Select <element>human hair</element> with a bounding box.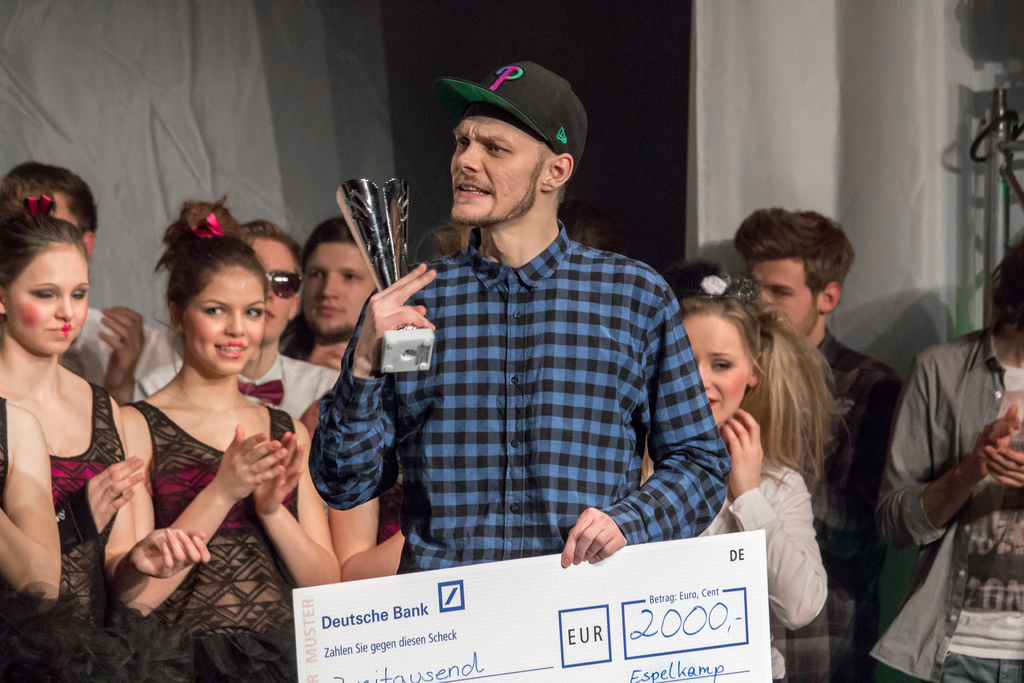
BBox(277, 211, 357, 363).
